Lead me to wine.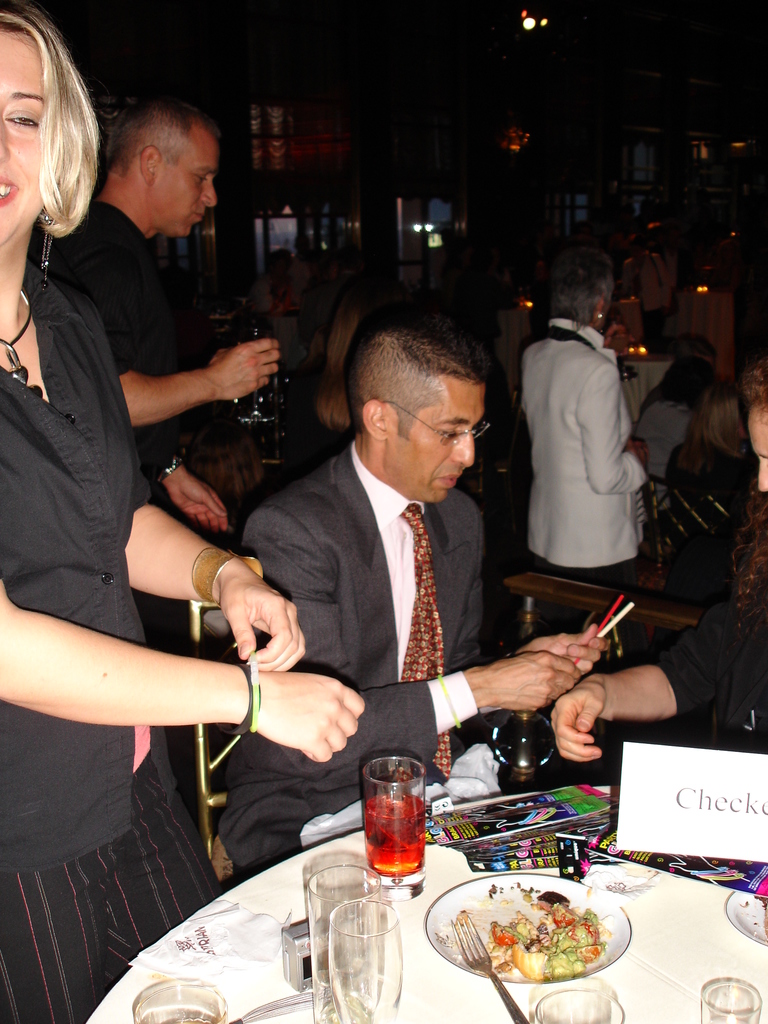
Lead to rect(359, 791, 427, 877).
